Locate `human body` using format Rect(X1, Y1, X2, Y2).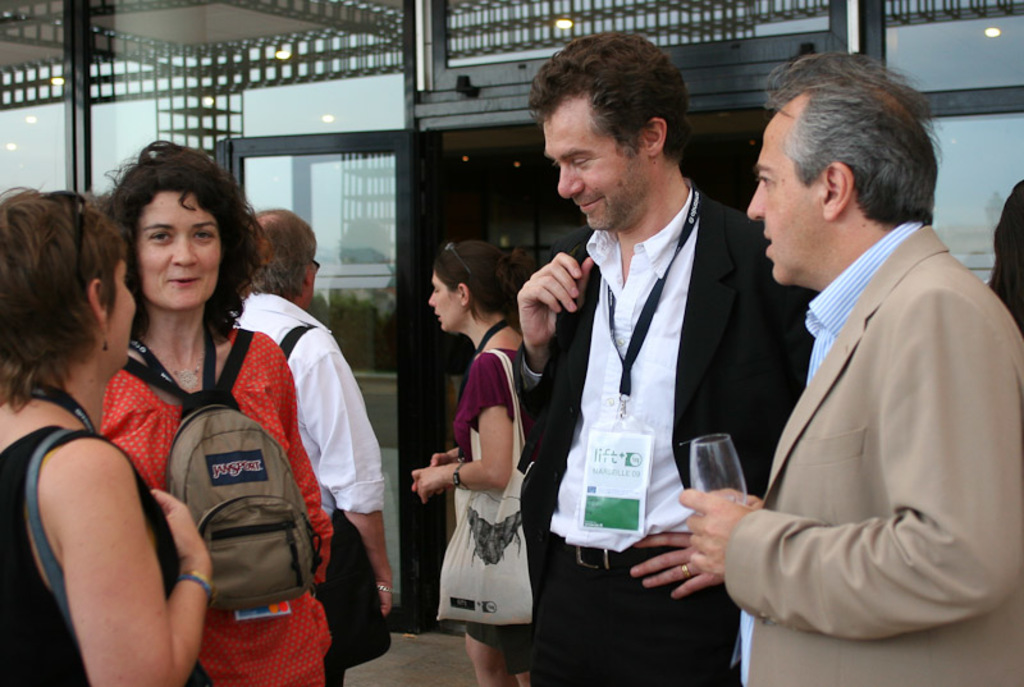
Rect(513, 63, 804, 686).
